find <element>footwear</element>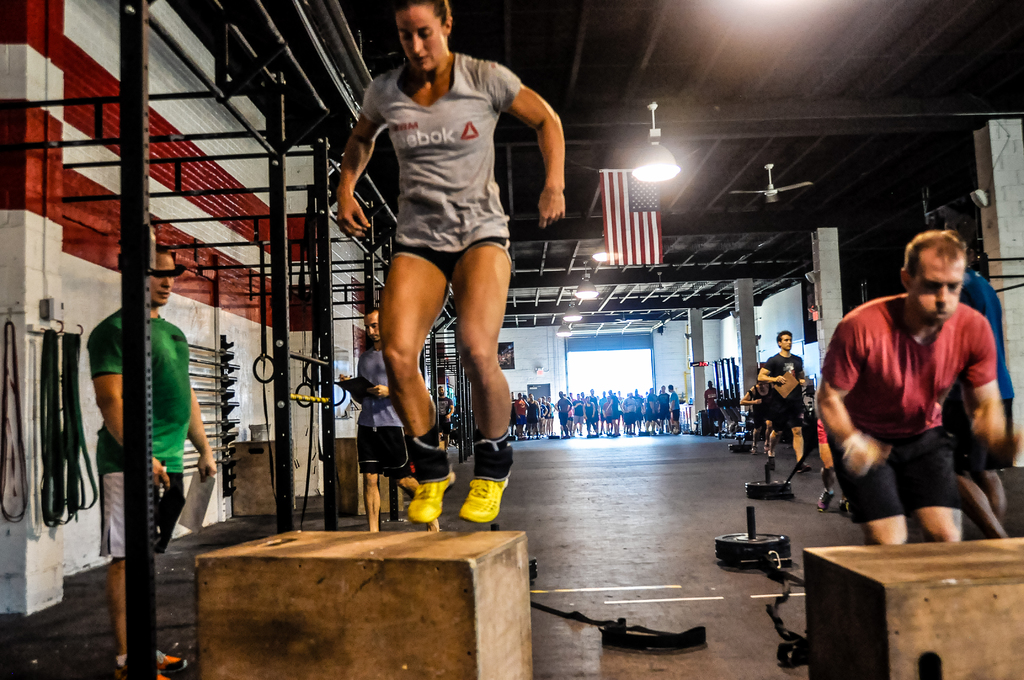
x1=837 y1=496 x2=851 y2=517
